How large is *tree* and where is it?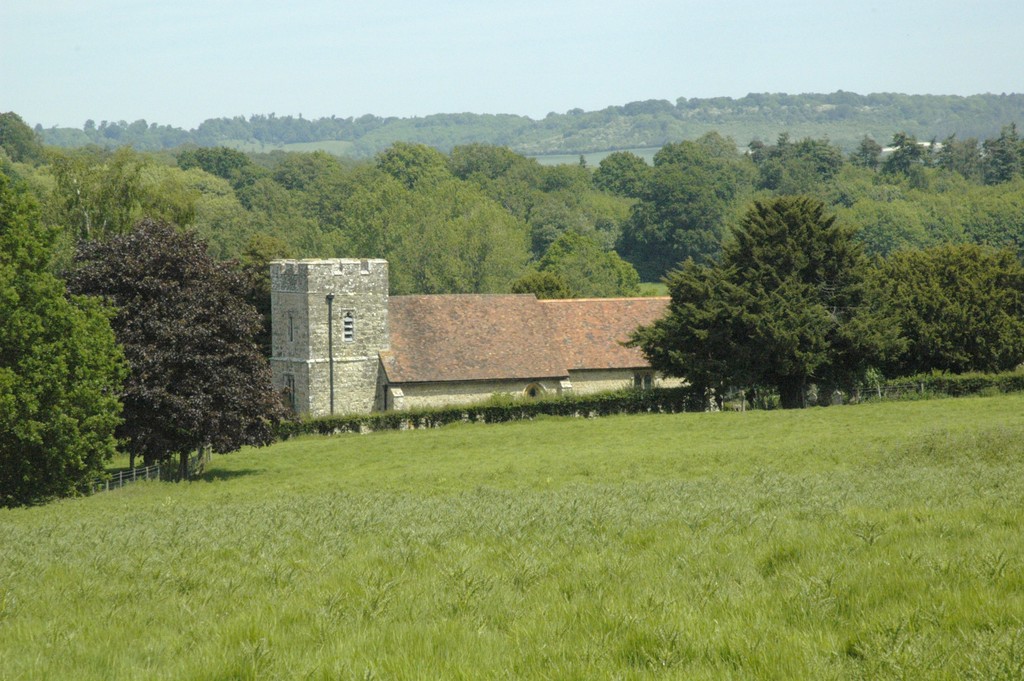
Bounding box: (808,136,1012,264).
